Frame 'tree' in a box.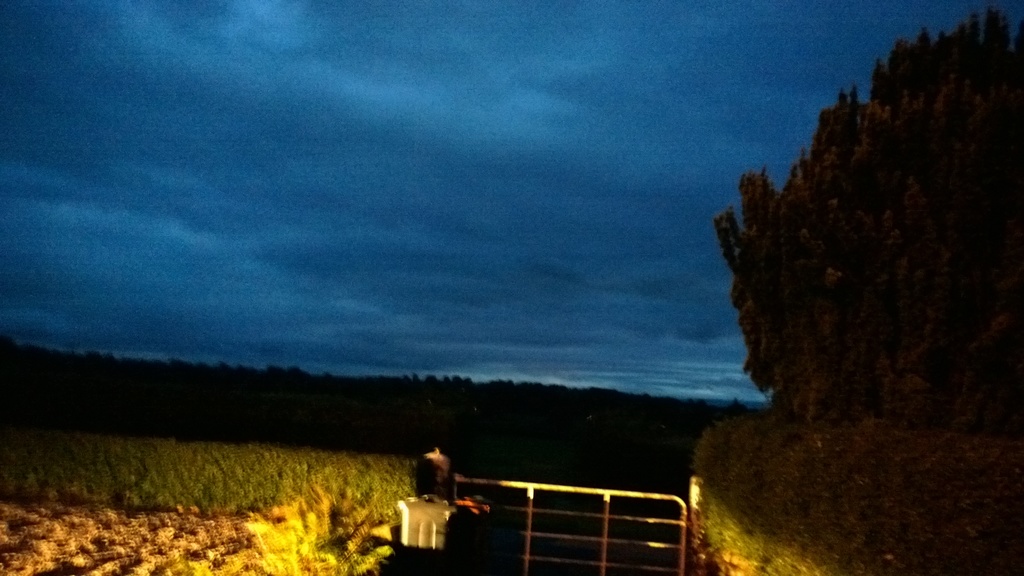
714/3/1023/575.
